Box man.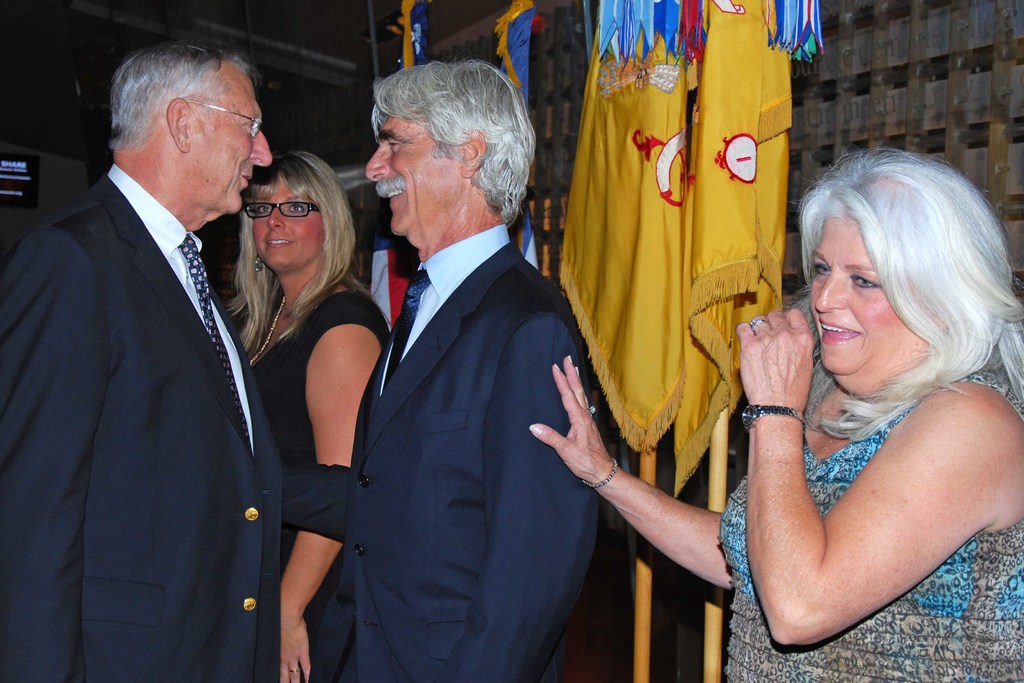
locate(0, 41, 352, 682).
